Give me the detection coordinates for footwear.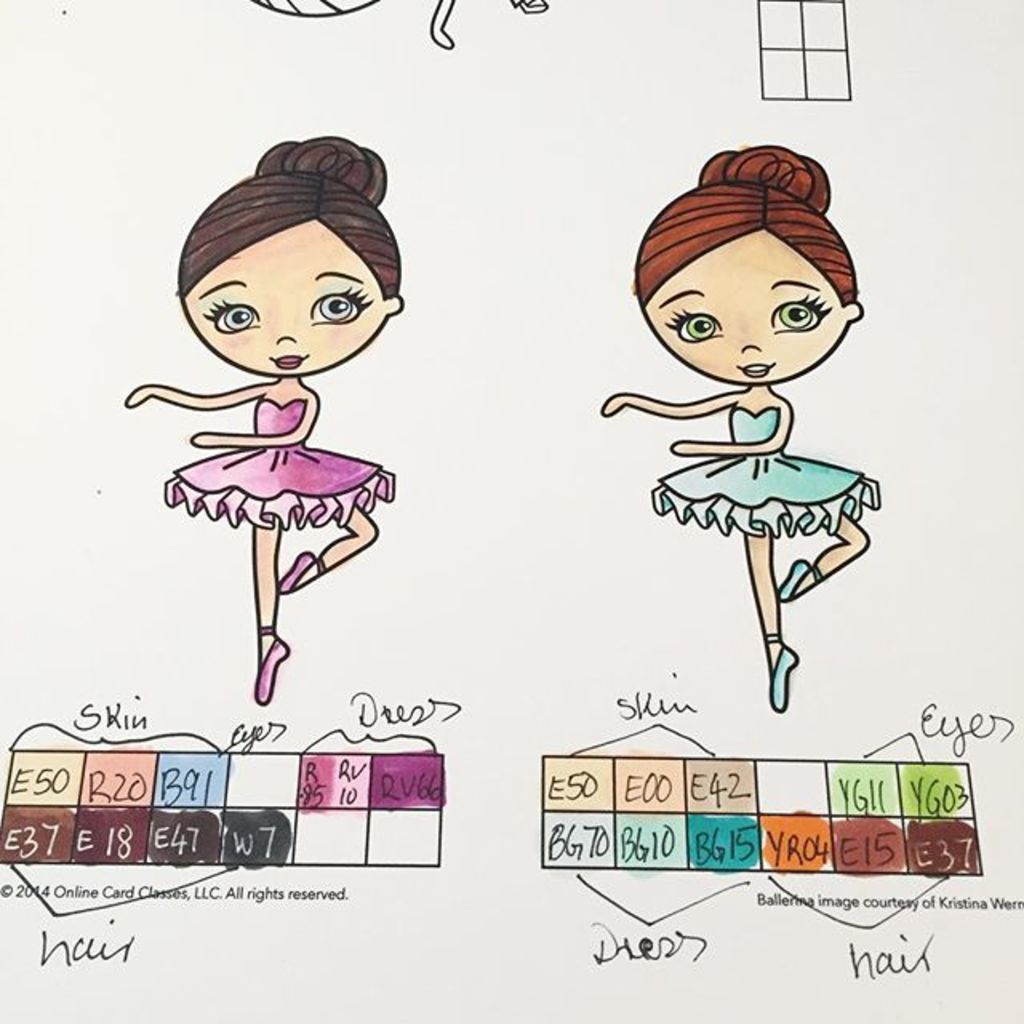
locate(766, 642, 803, 710).
